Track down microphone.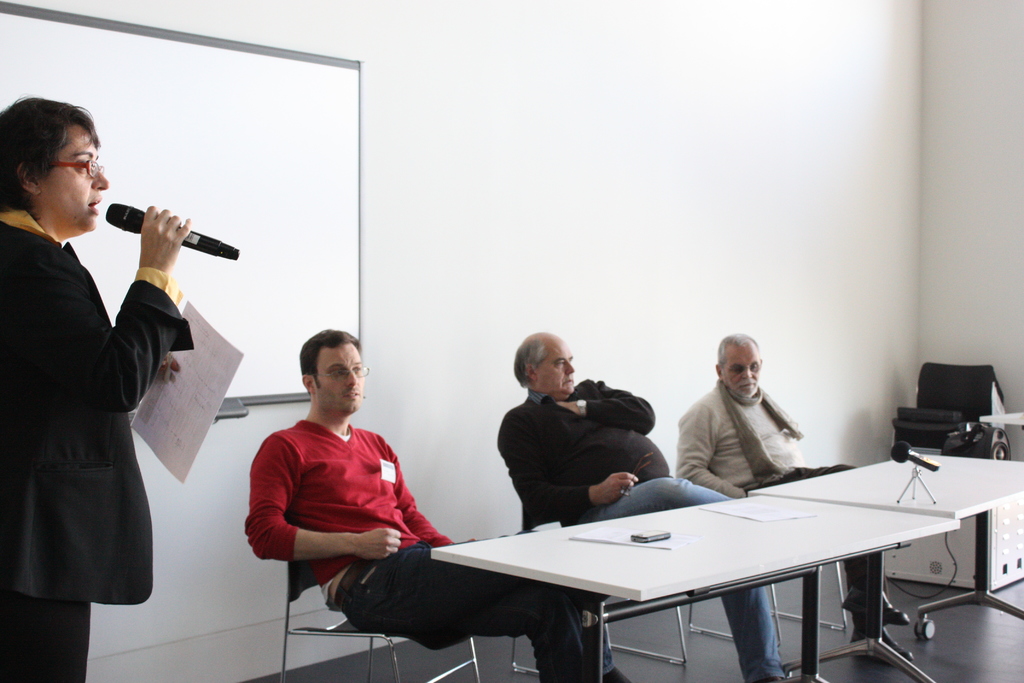
Tracked to pyautogui.locateOnScreen(86, 206, 229, 281).
